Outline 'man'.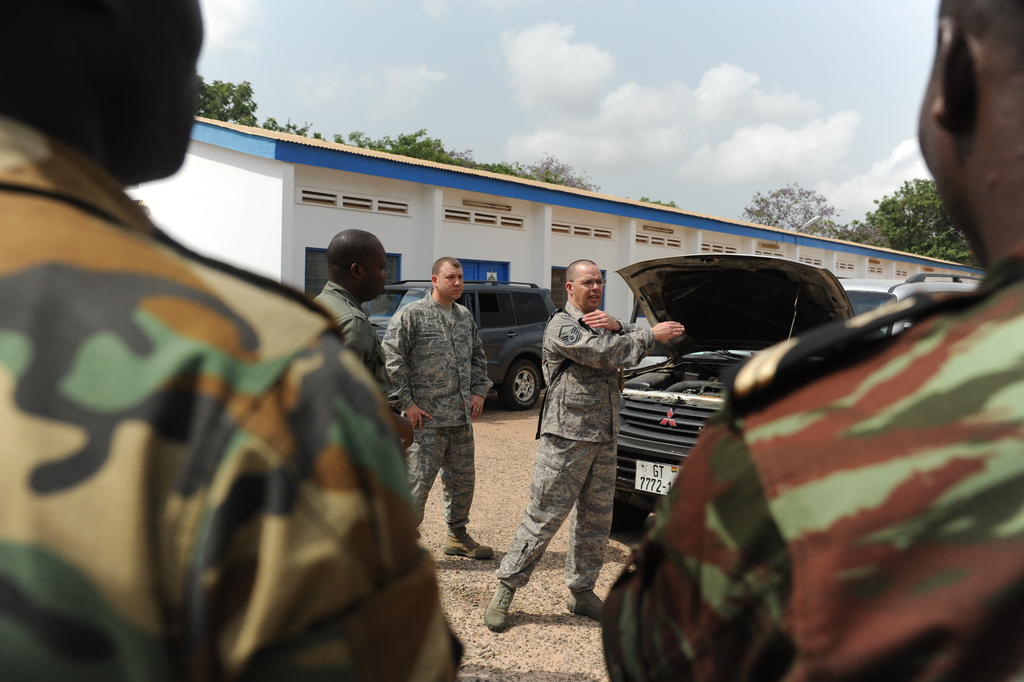
Outline: locate(0, 0, 469, 681).
